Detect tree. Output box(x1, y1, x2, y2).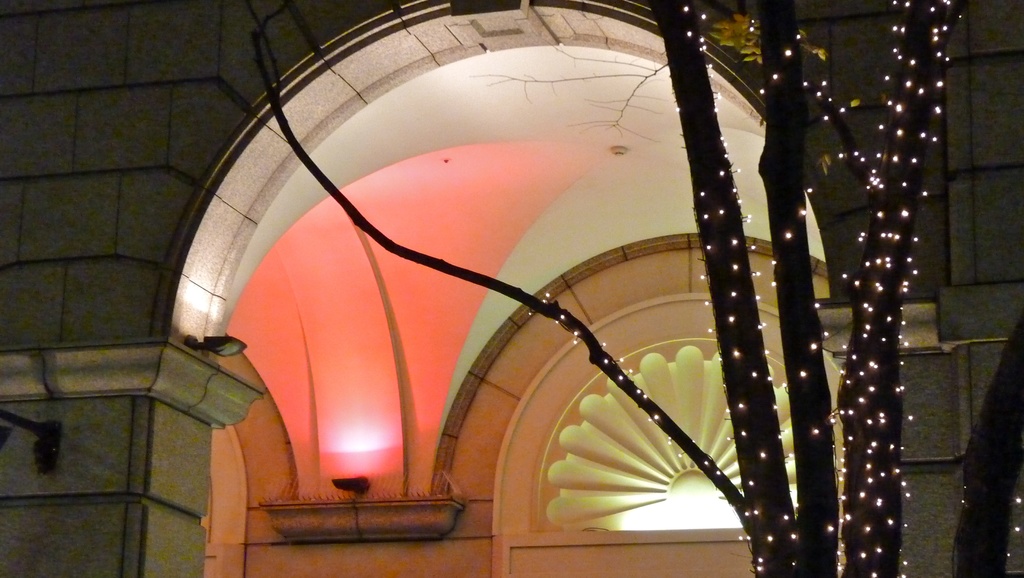
box(237, 0, 1023, 577).
